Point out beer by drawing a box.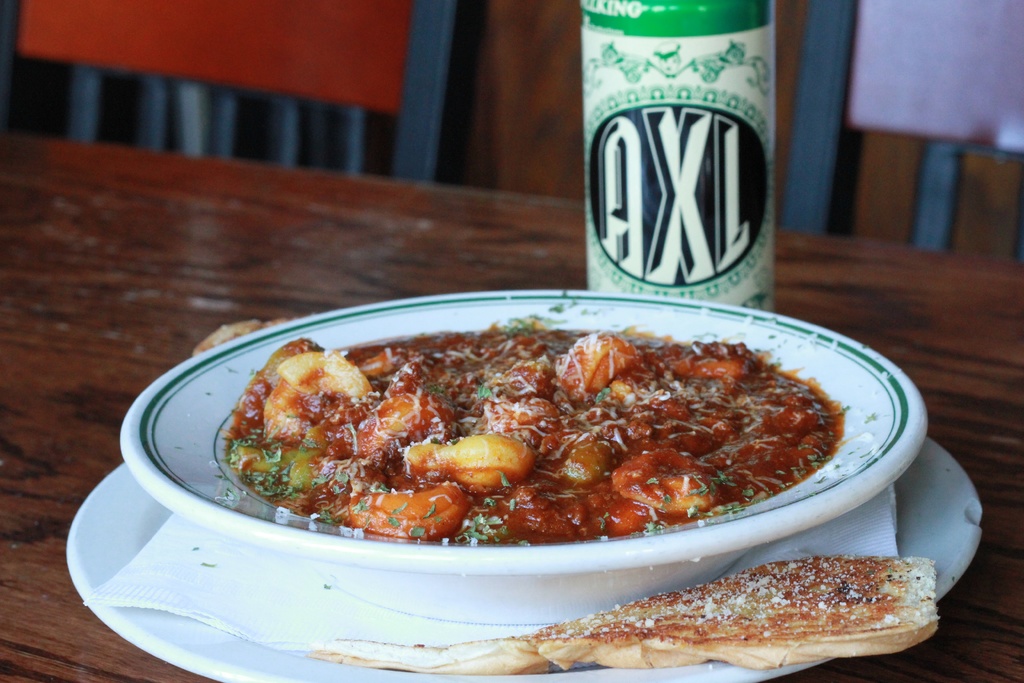
(left=574, top=0, right=784, bottom=320).
